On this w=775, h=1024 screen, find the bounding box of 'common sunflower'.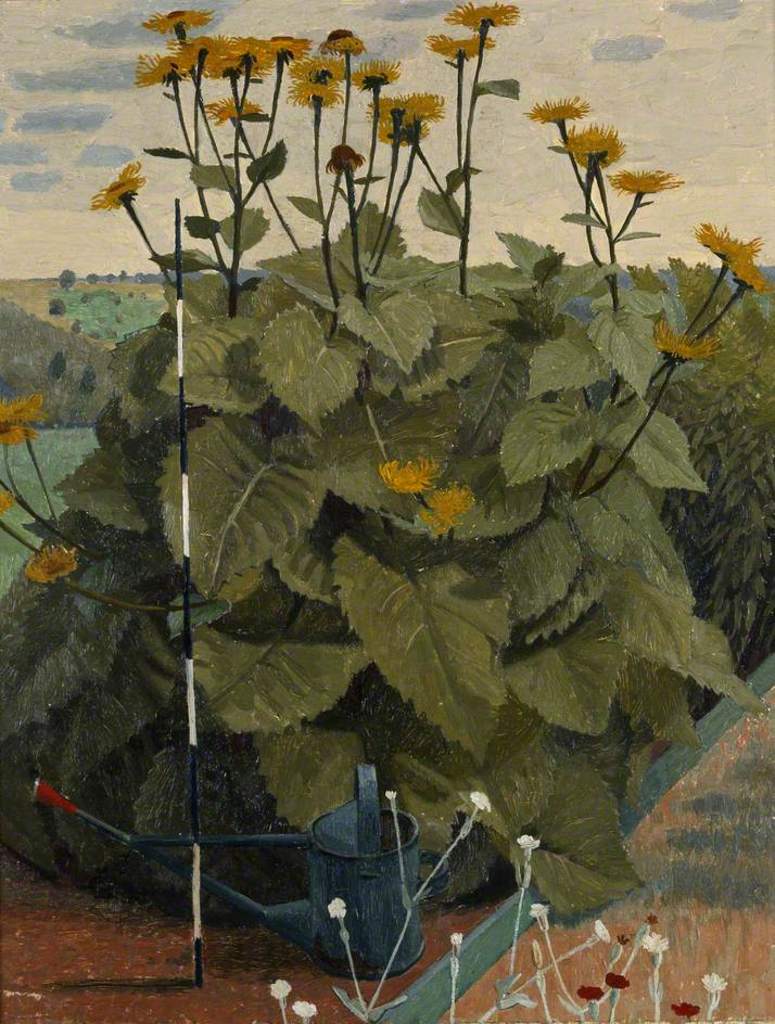
Bounding box: box(88, 162, 150, 209).
